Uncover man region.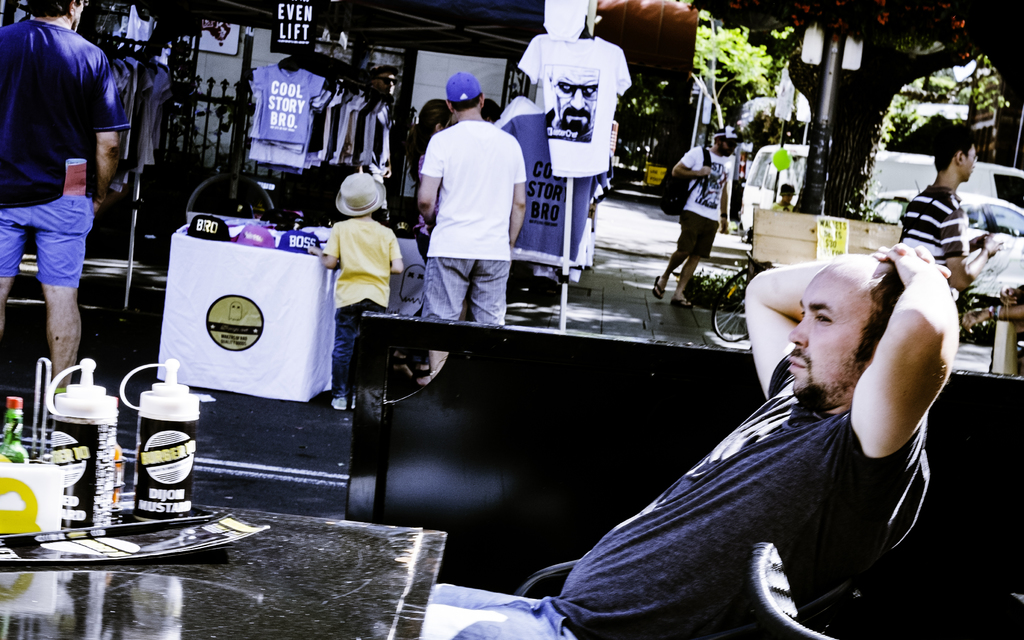
Uncovered: (414,71,532,321).
